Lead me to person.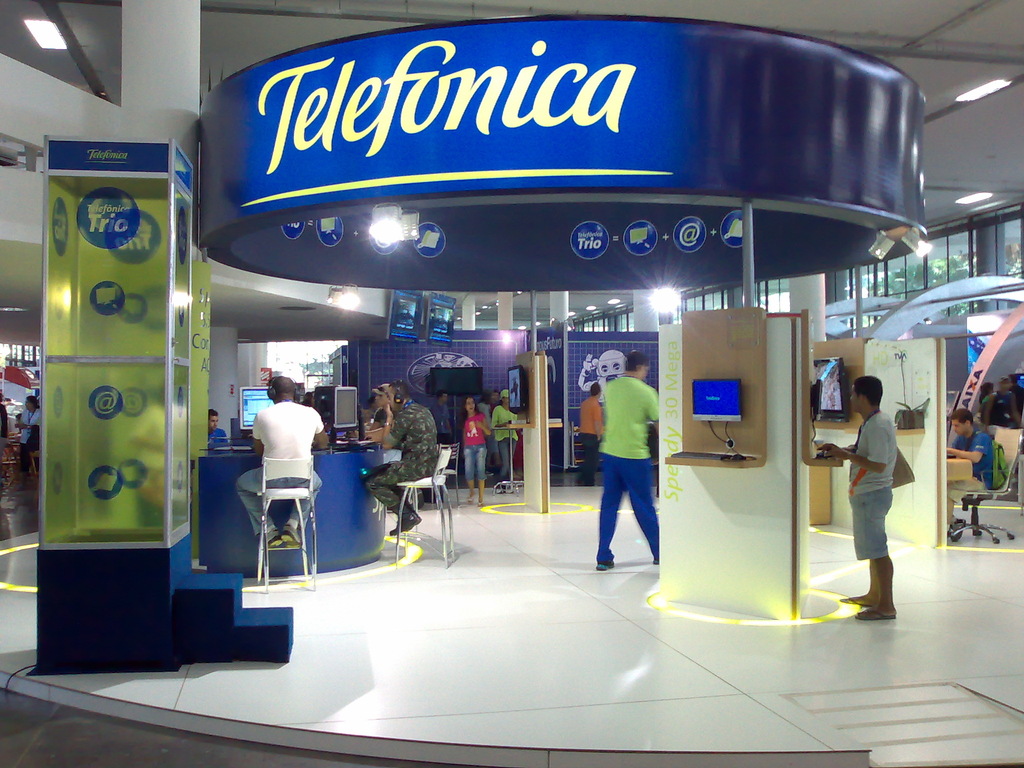
Lead to rect(577, 385, 605, 489).
